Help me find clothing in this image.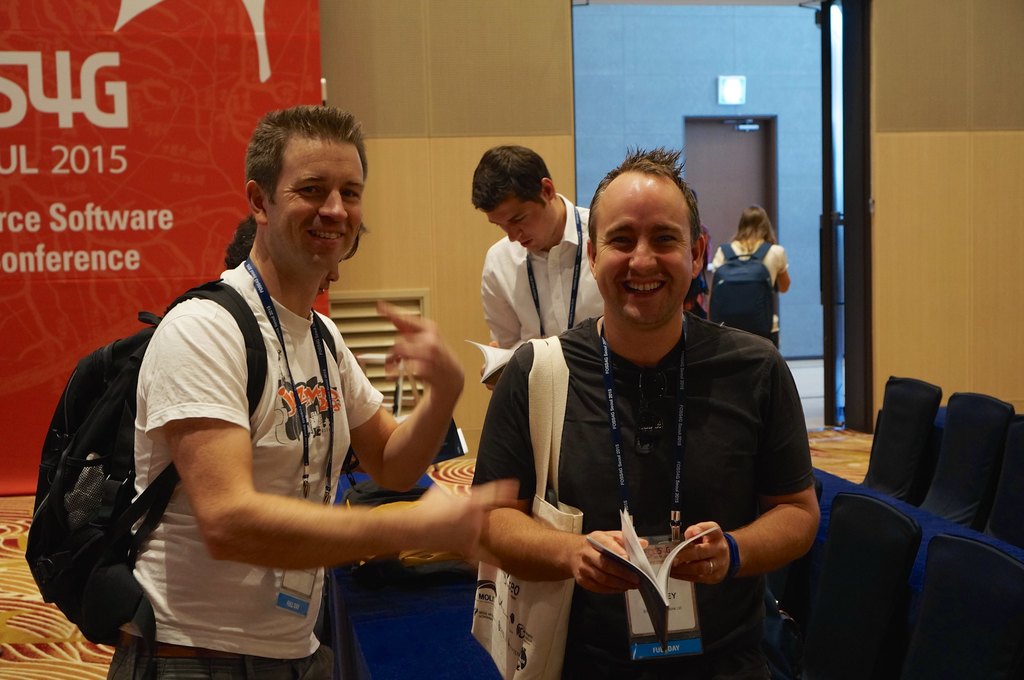
Found it: 708/239/790/349.
